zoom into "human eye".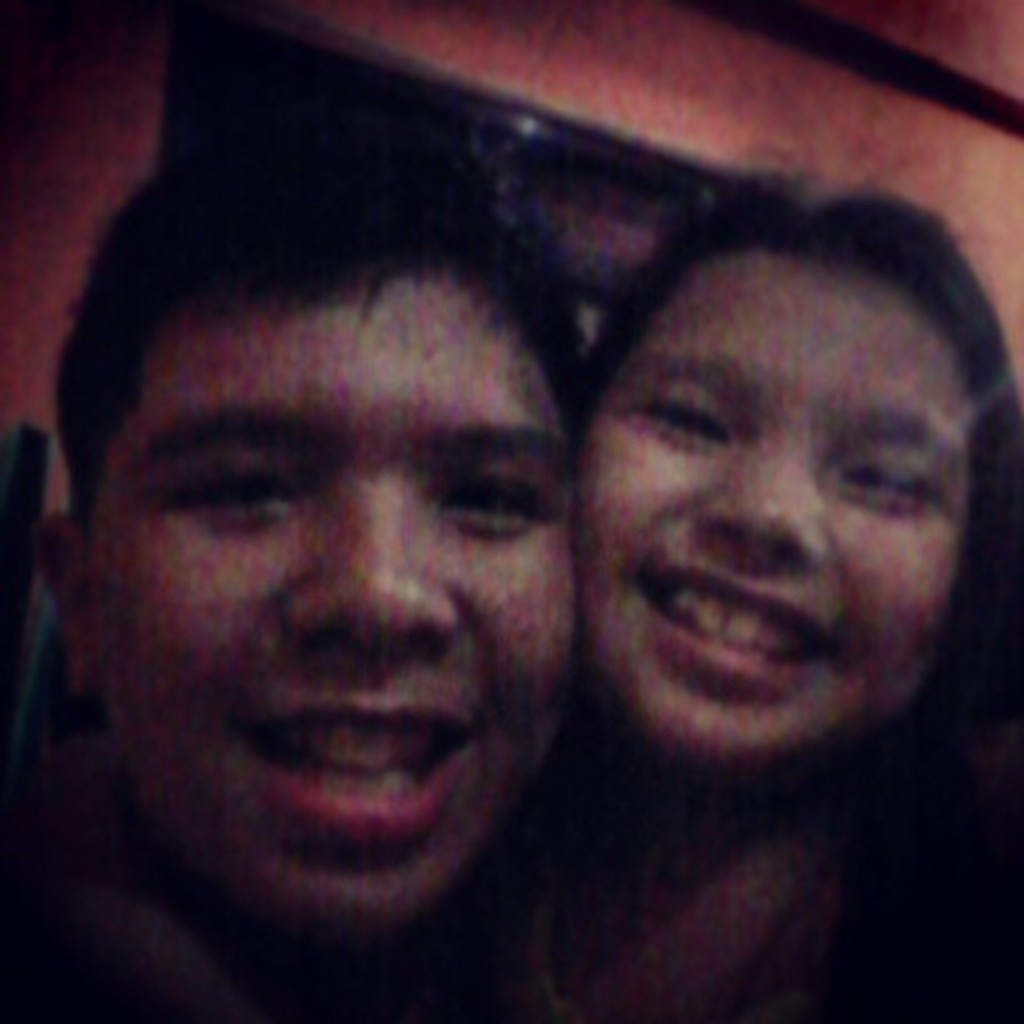
Zoom target: box(433, 482, 544, 531).
